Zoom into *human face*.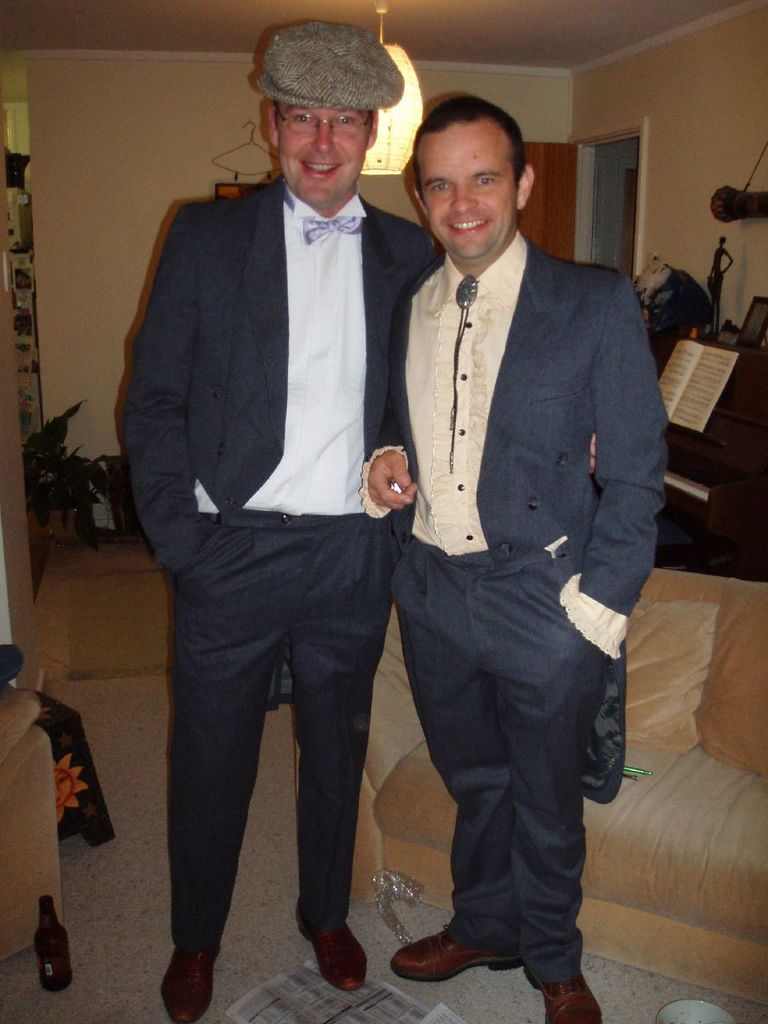
Zoom target: {"left": 274, "top": 102, "right": 373, "bottom": 205}.
